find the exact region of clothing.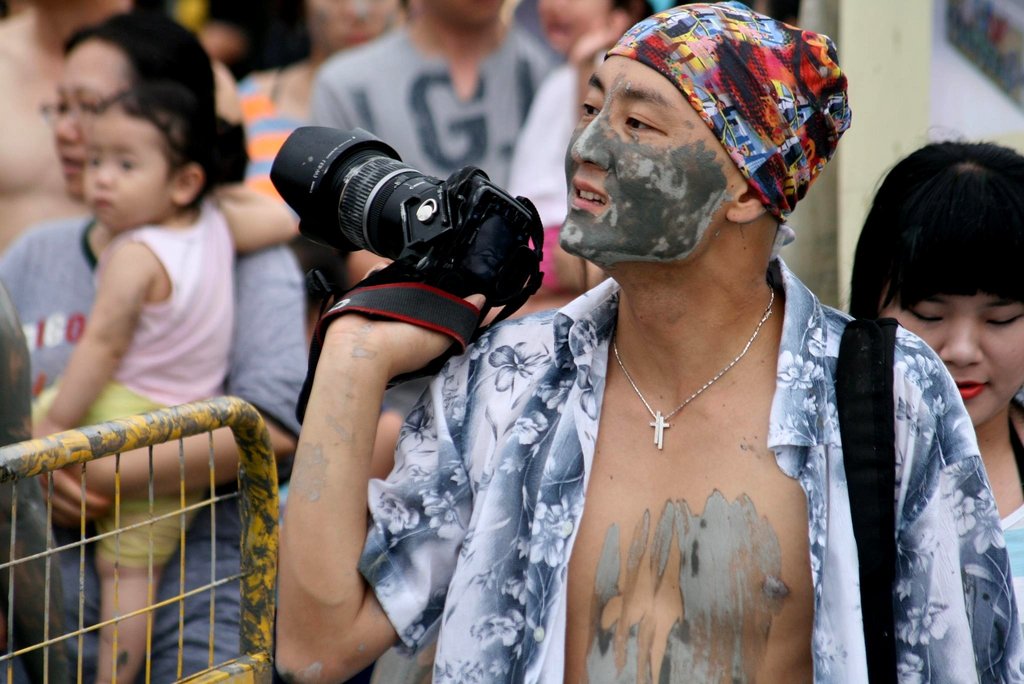
Exact region: l=0, t=210, r=305, b=683.
